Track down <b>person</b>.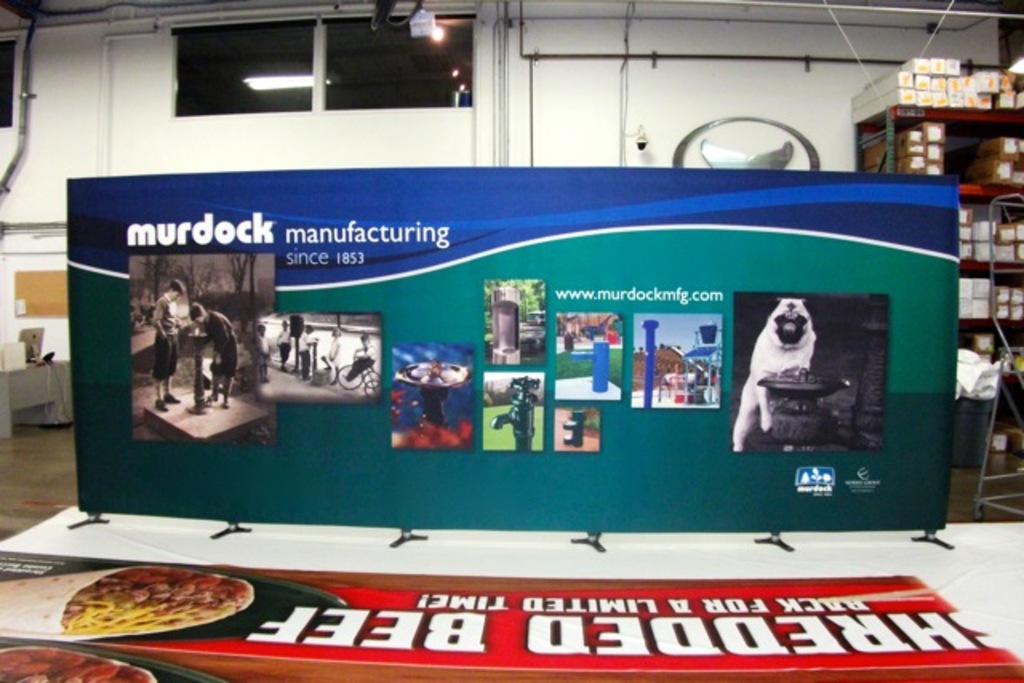
Tracked to {"x1": 344, "y1": 333, "x2": 378, "y2": 382}.
